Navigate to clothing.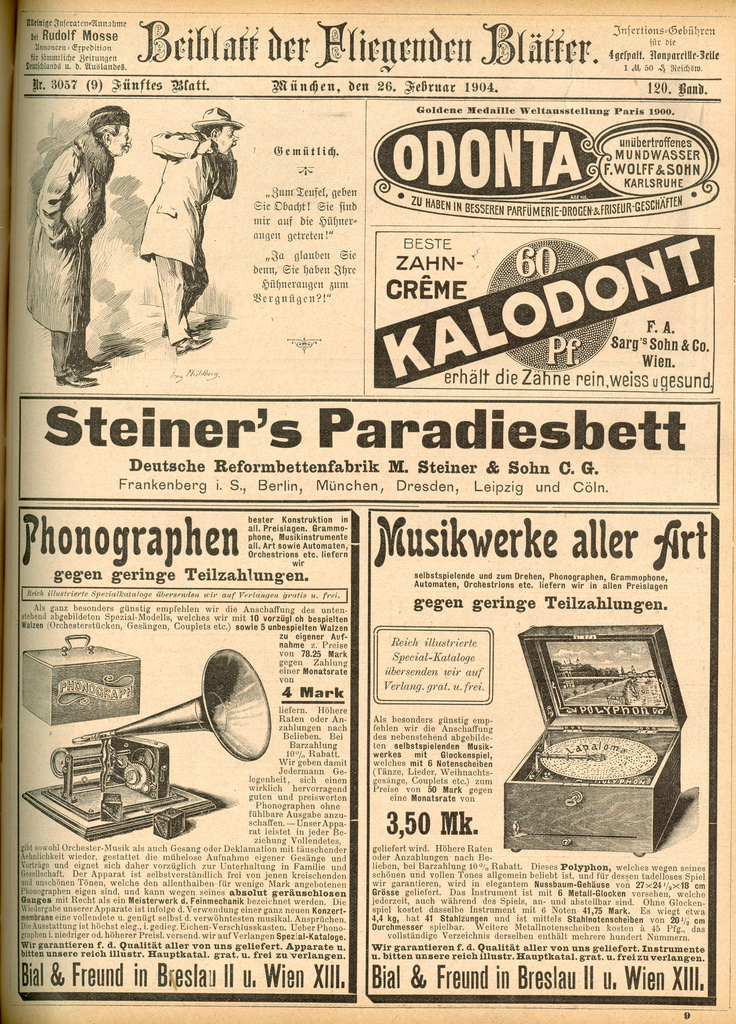
Navigation target: rect(25, 134, 116, 375).
